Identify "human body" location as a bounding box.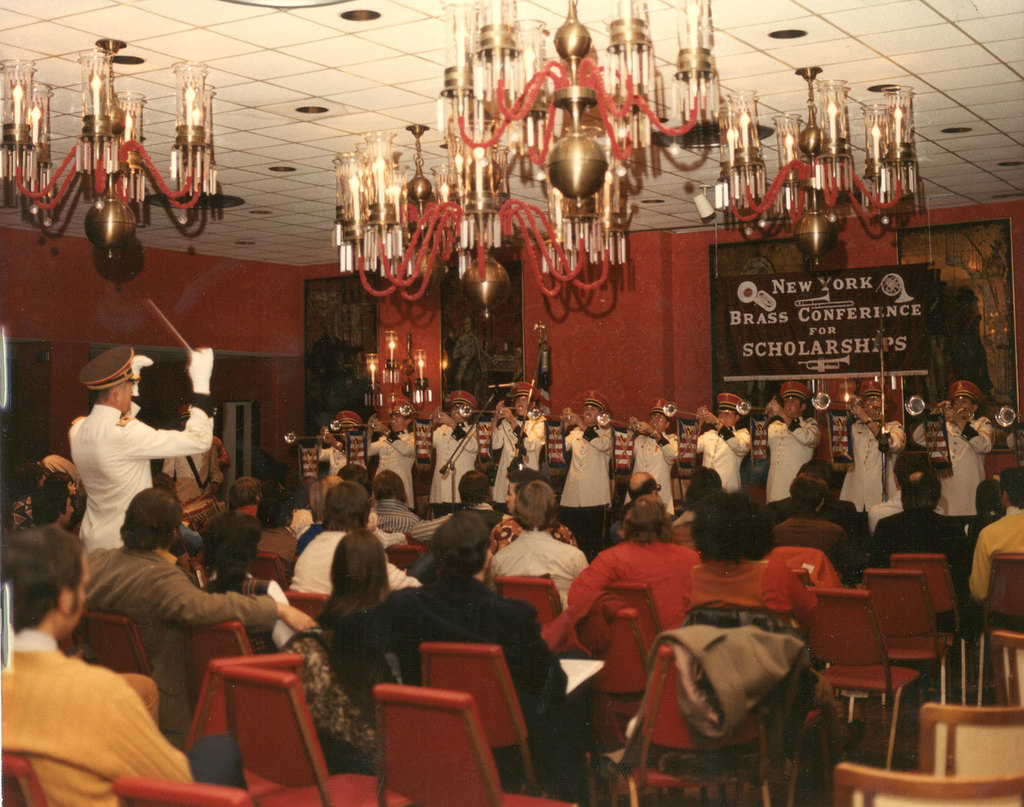
bbox(360, 414, 419, 508).
